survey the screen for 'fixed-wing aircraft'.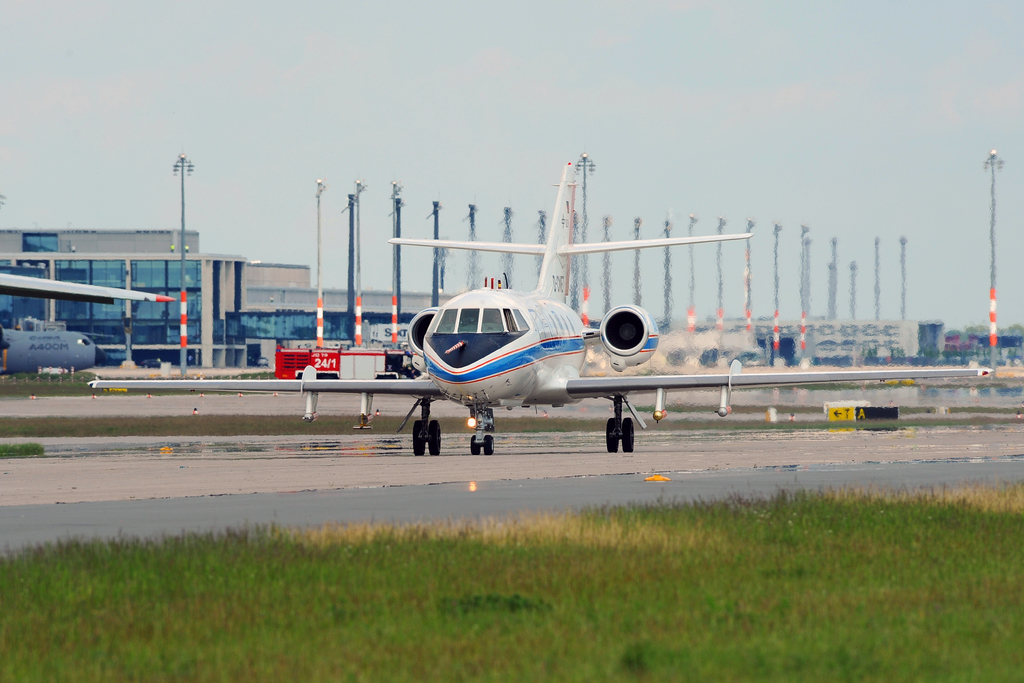
Survey found: box=[86, 160, 1001, 459].
